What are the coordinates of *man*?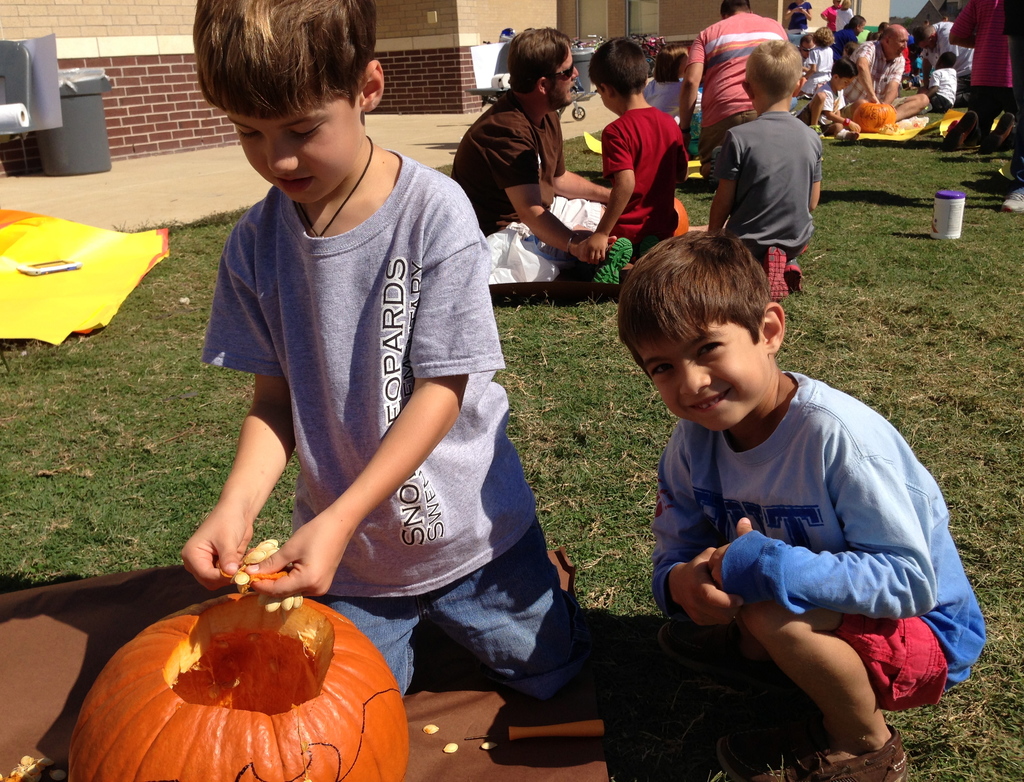
(left=848, top=24, right=929, bottom=117).
